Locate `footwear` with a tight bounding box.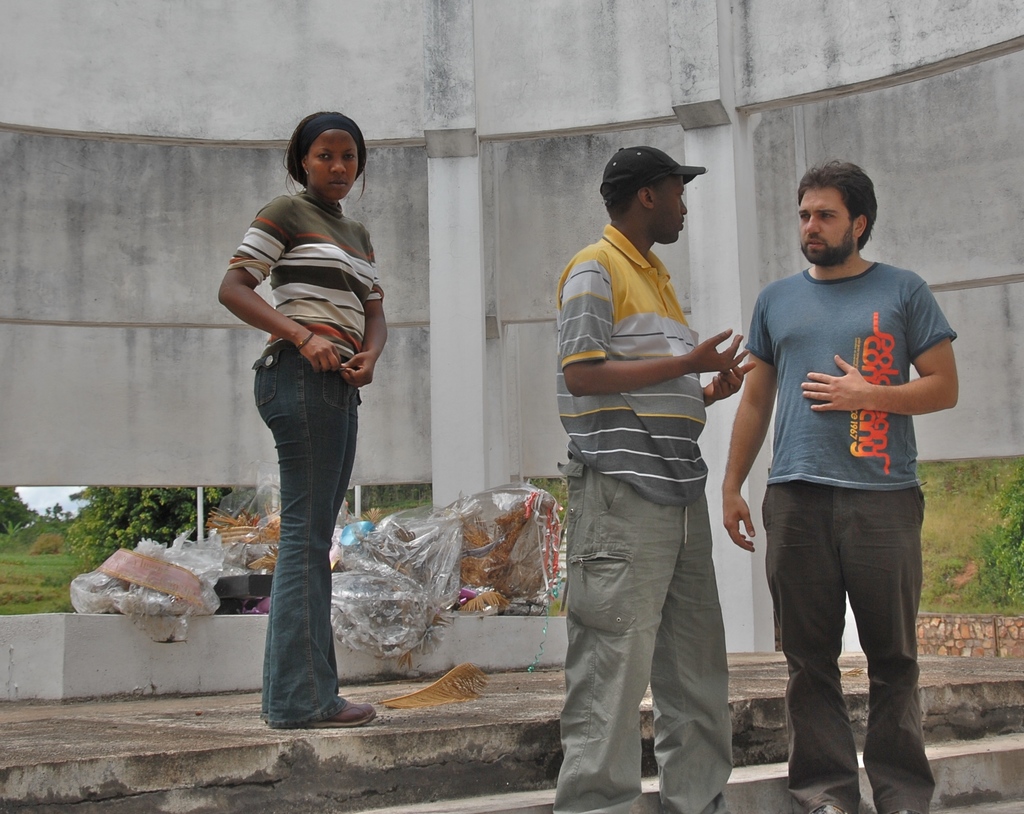
Rect(804, 800, 853, 813).
